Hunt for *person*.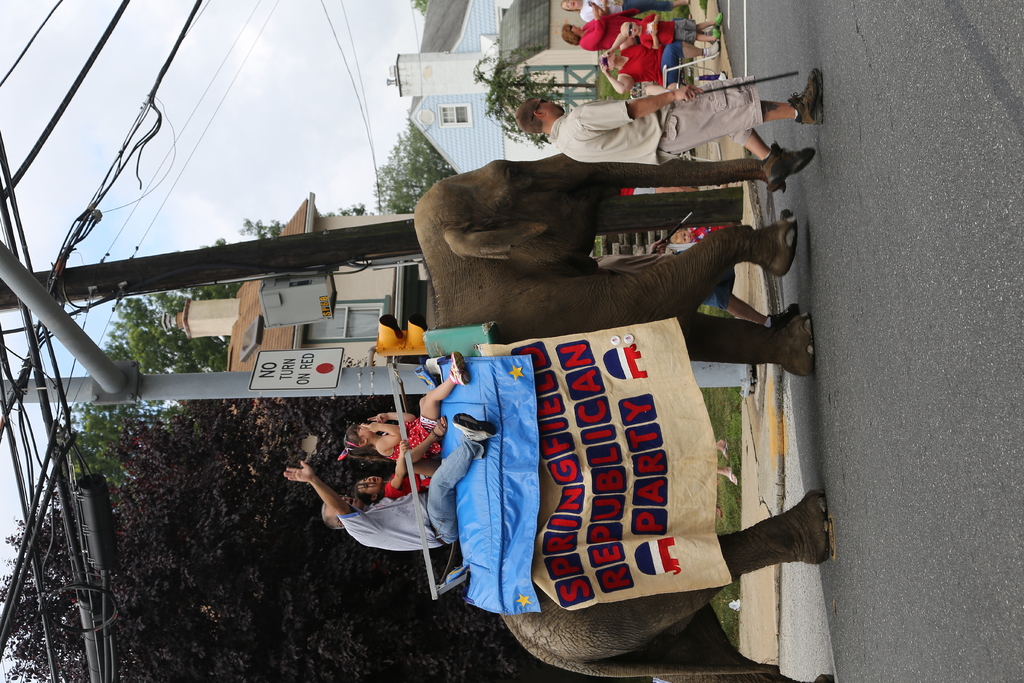
Hunted down at <box>334,349,469,491</box>.
